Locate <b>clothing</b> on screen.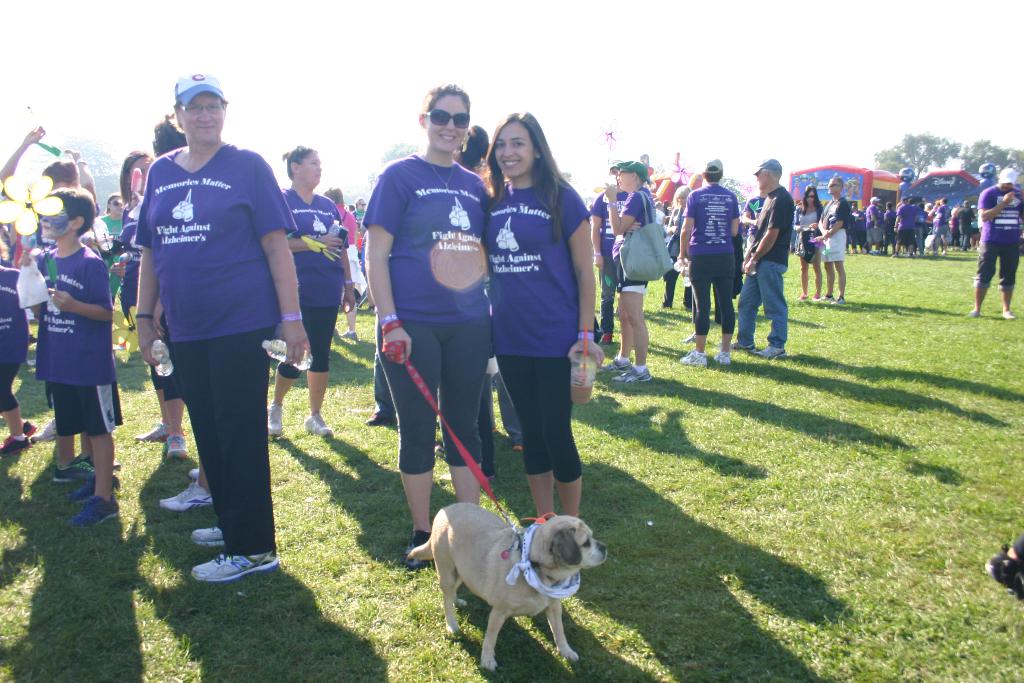
On screen at pyautogui.locateOnScreen(483, 171, 592, 476).
